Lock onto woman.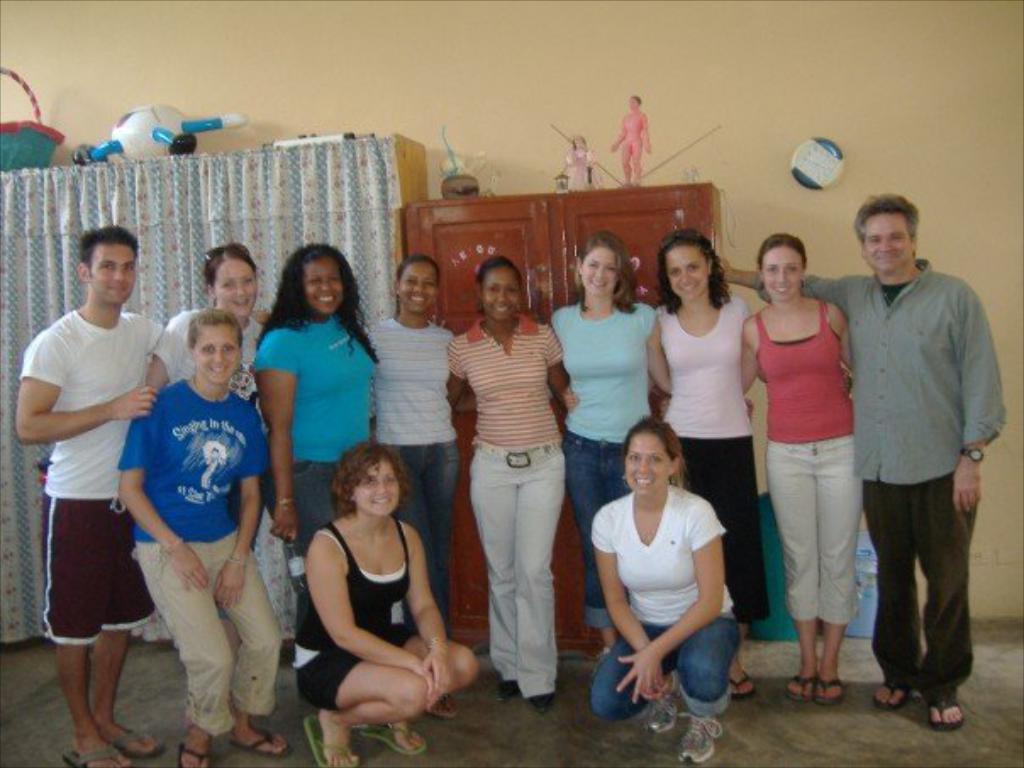
Locked: [563, 132, 614, 195].
